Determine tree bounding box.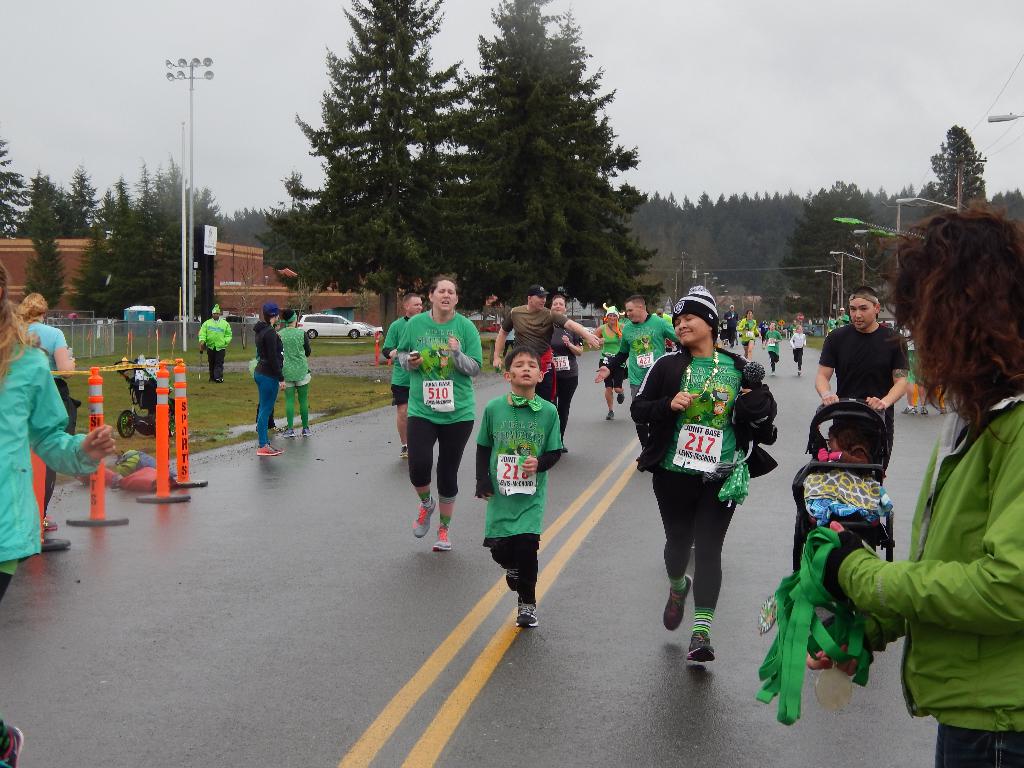
Determined: 452, 0, 659, 312.
